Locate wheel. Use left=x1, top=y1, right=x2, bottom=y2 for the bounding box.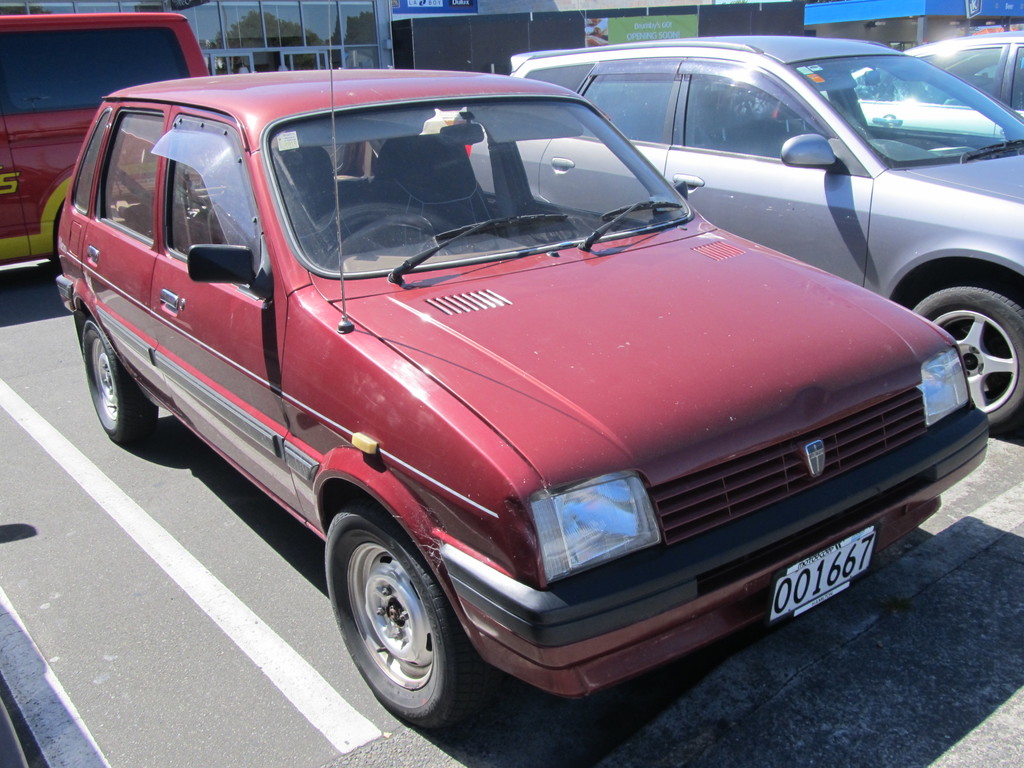
left=82, top=315, right=161, bottom=448.
